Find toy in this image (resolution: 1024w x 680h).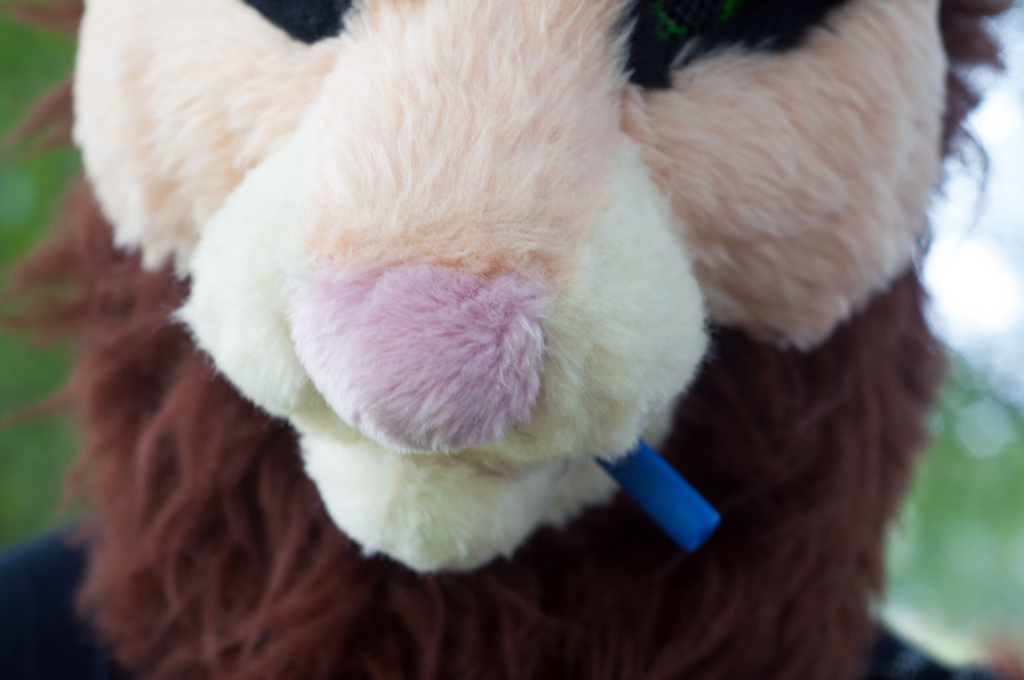
0 0 1023 679.
